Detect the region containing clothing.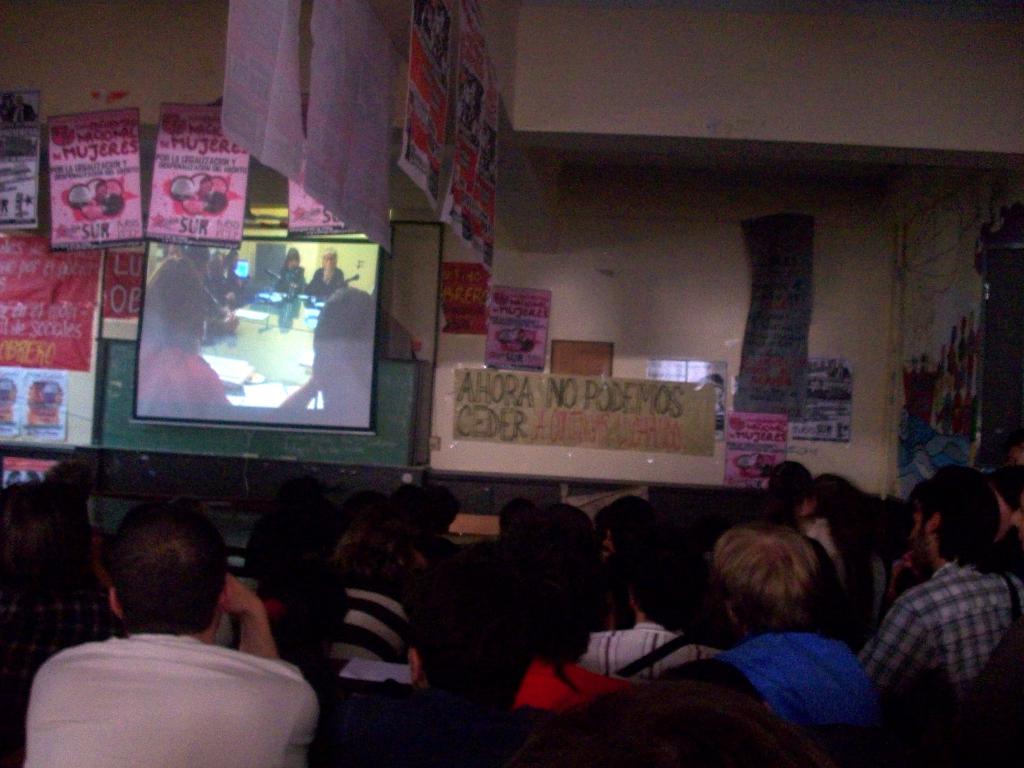
bbox=(715, 623, 877, 767).
